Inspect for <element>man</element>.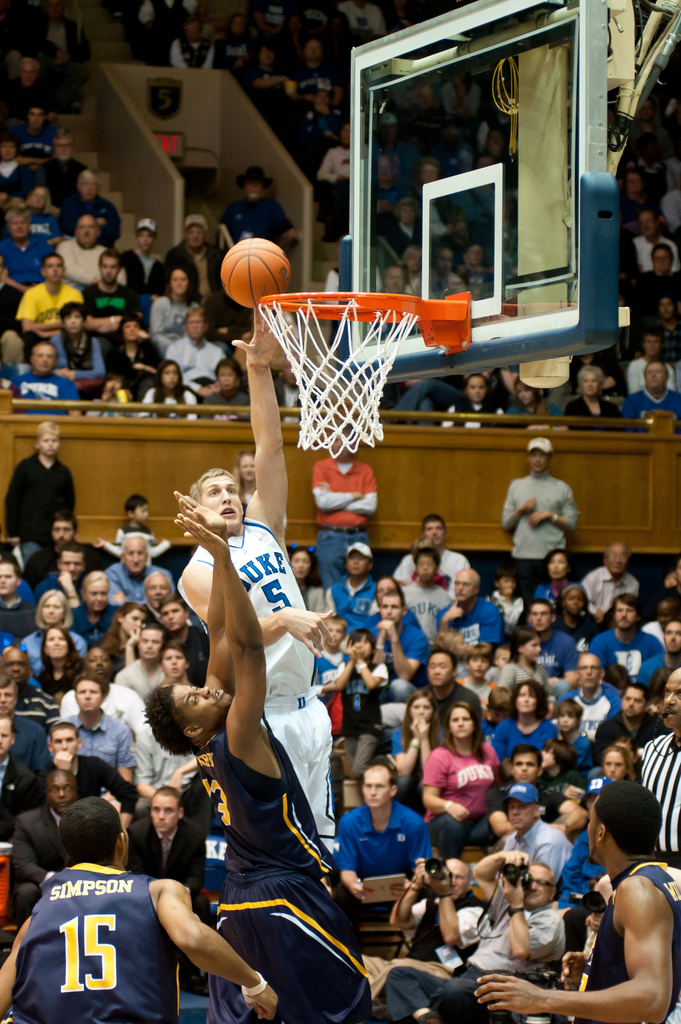
Inspection: [x1=0, y1=765, x2=88, y2=927].
